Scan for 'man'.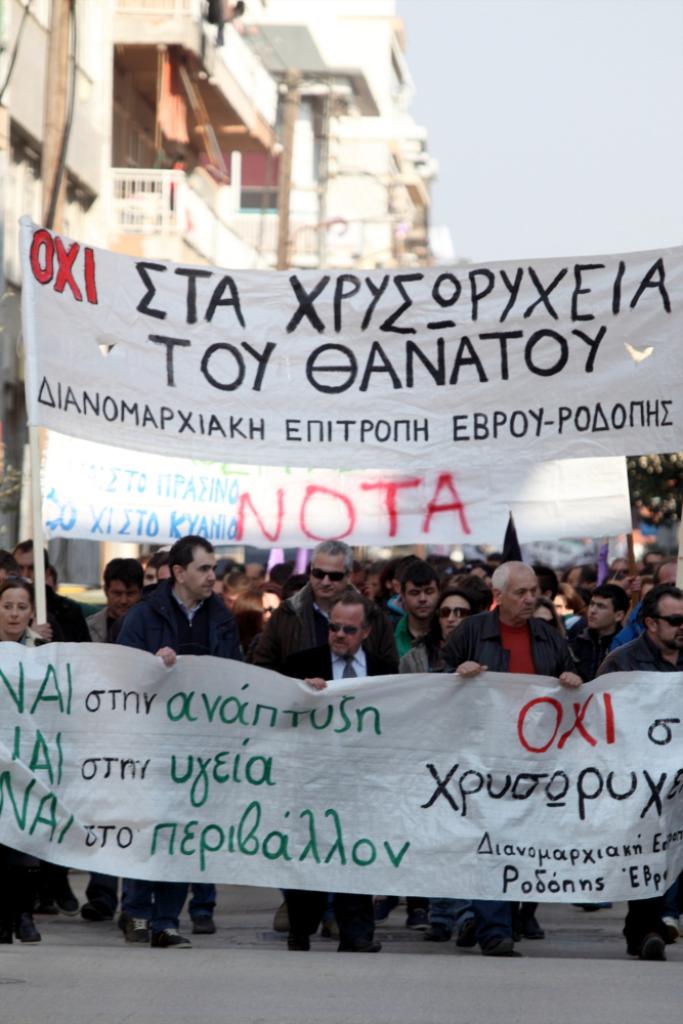
Scan result: bbox=(396, 559, 438, 662).
